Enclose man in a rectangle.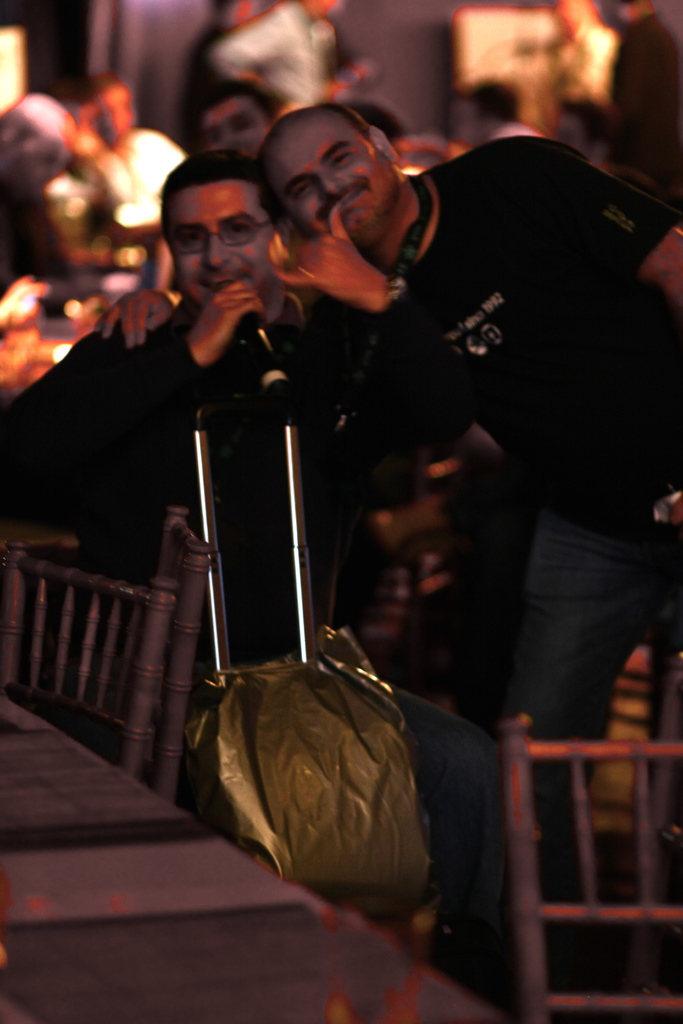
[x1=204, y1=0, x2=345, y2=116].
